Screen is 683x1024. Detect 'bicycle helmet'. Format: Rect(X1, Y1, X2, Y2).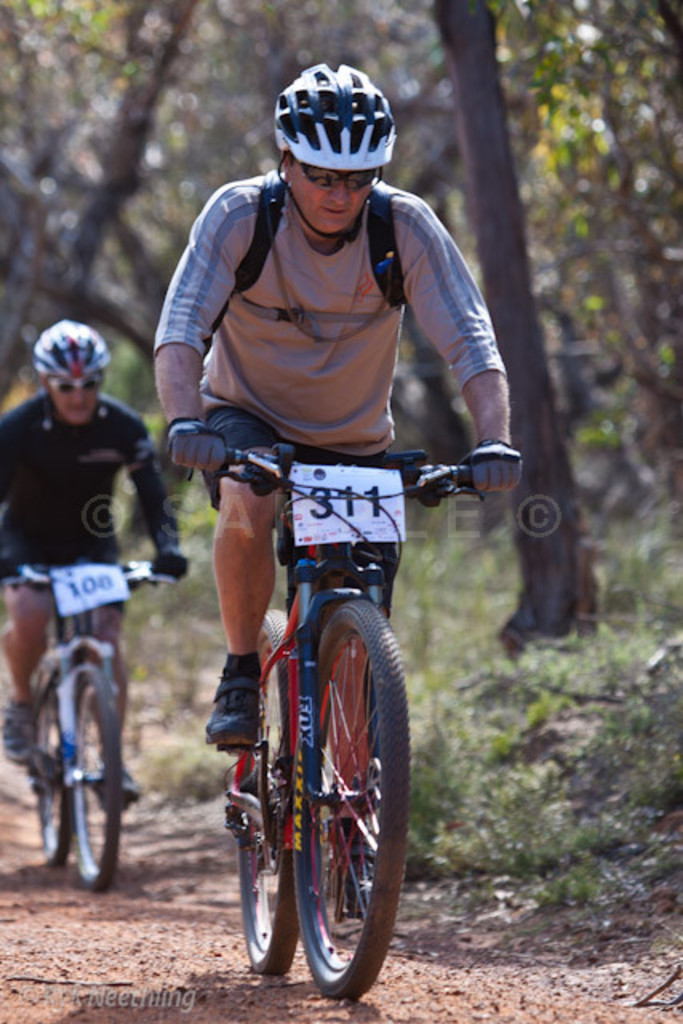
Rect(35, 312, 123, 376).
